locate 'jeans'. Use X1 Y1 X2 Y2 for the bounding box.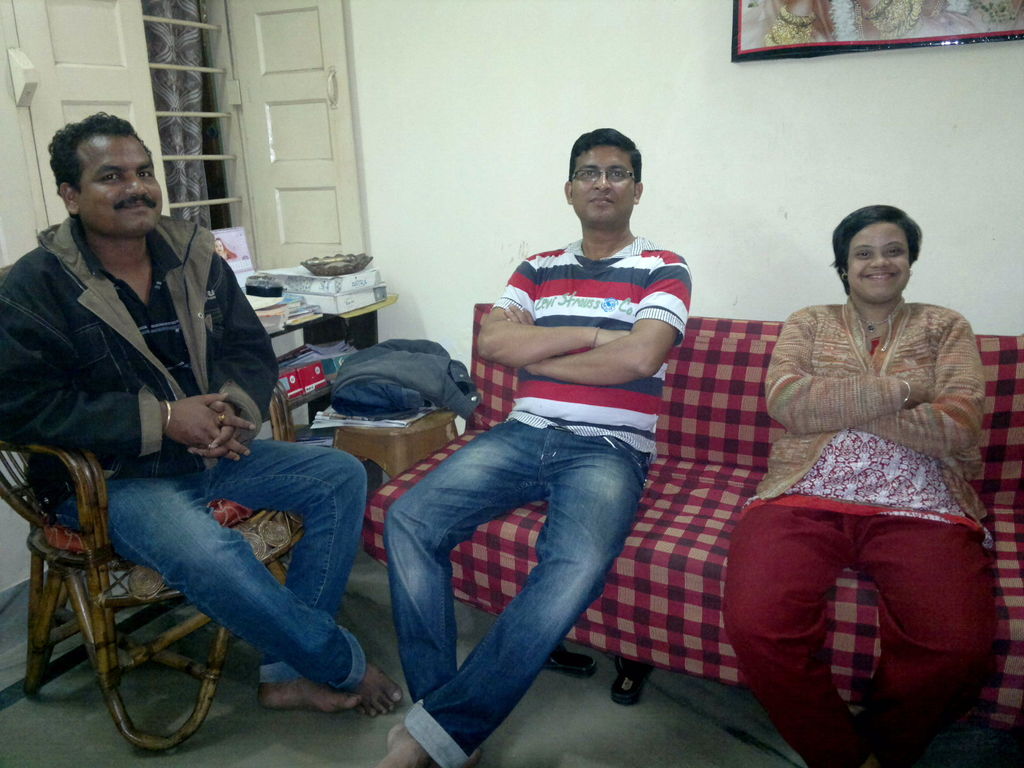
378 387 671 753.
